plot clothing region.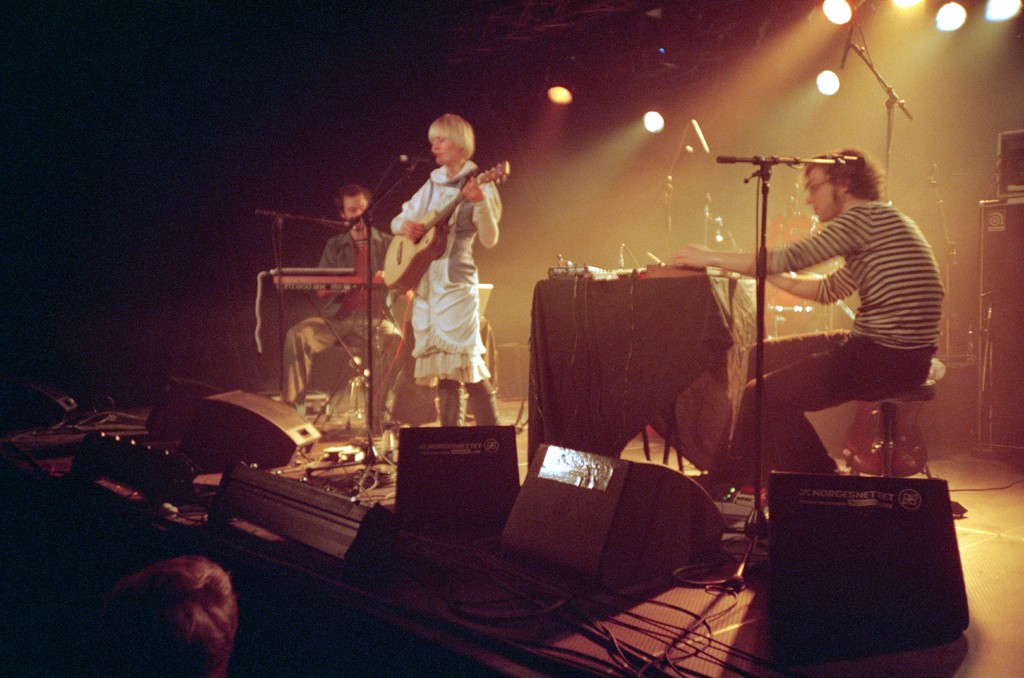
Plotted at locate(721, 196, 945, 482).
